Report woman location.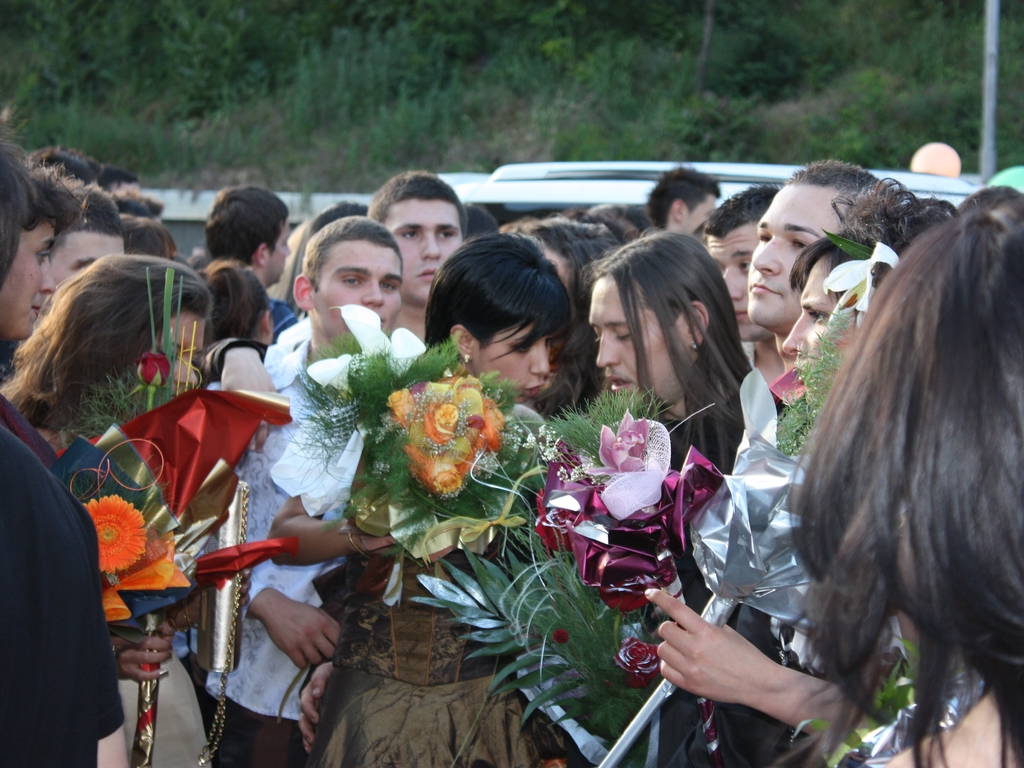
Report: locate(772, 186, 1023, 767).
